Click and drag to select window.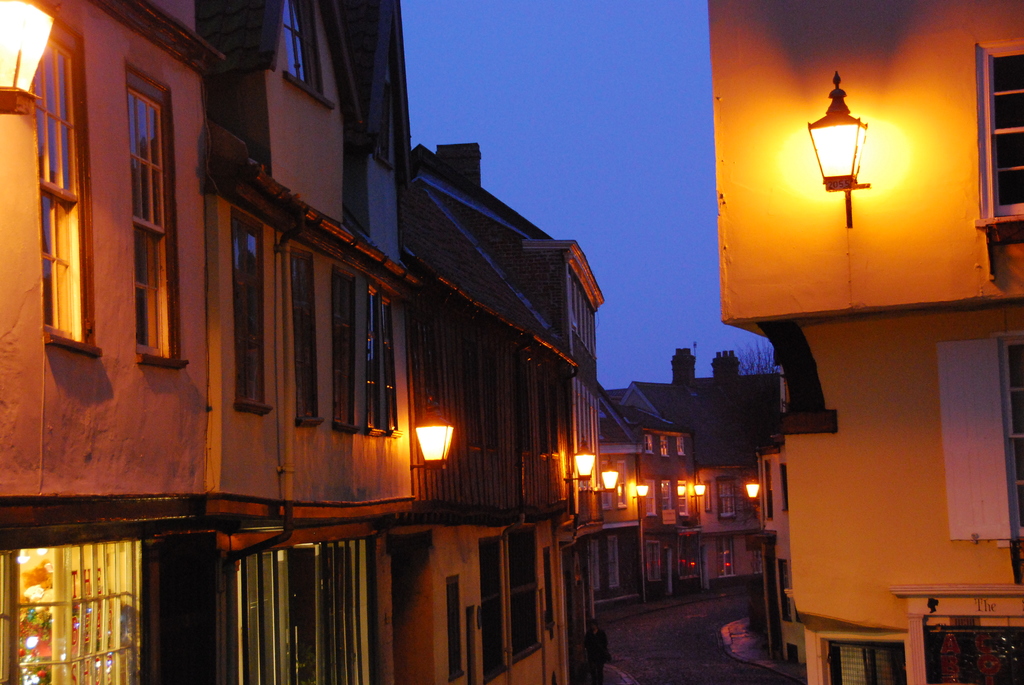
Selection: l=230, t=210, r=268, b=405.
